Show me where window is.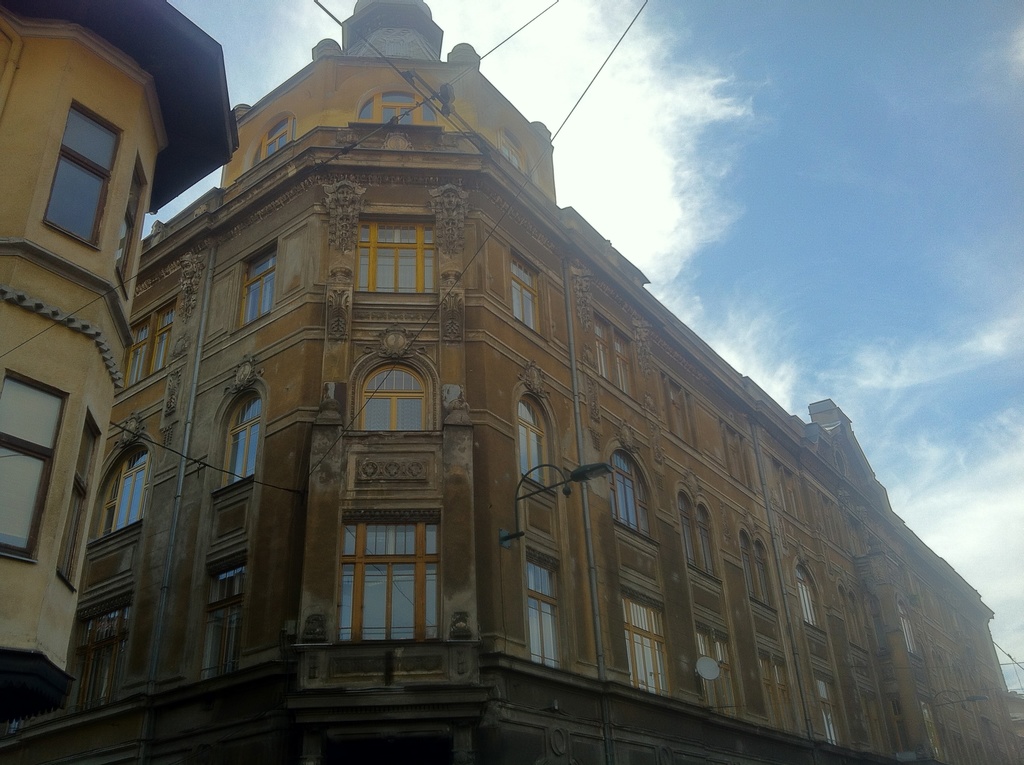
window is at bbox=(807, 666, 849, 750).
